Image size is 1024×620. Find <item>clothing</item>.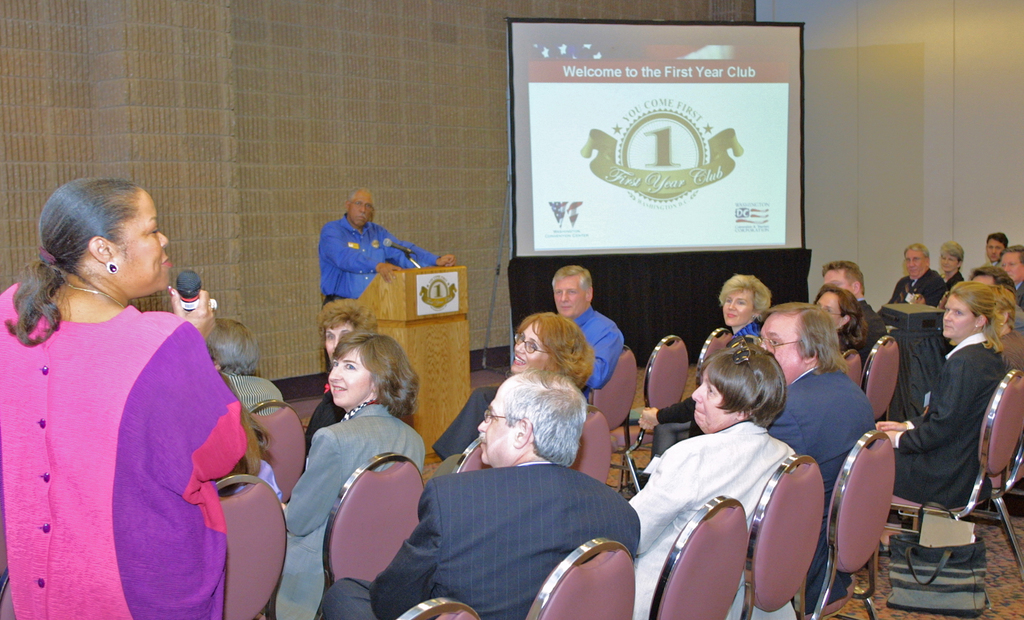
<region>844, 299, 886, 359</region>.
